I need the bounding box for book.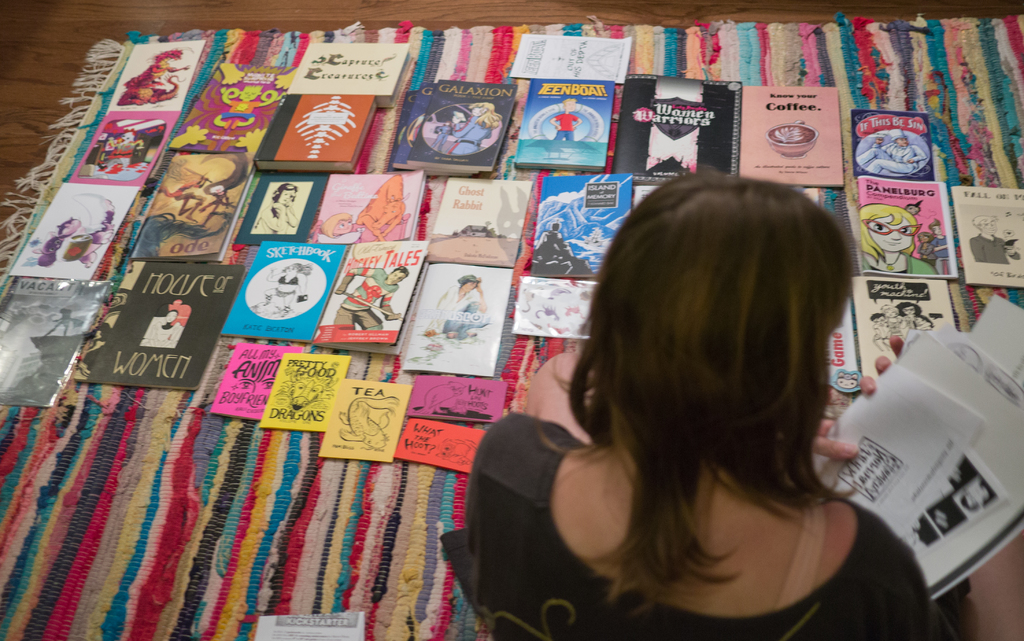
Here it is: [312, 232, 442, 355].
